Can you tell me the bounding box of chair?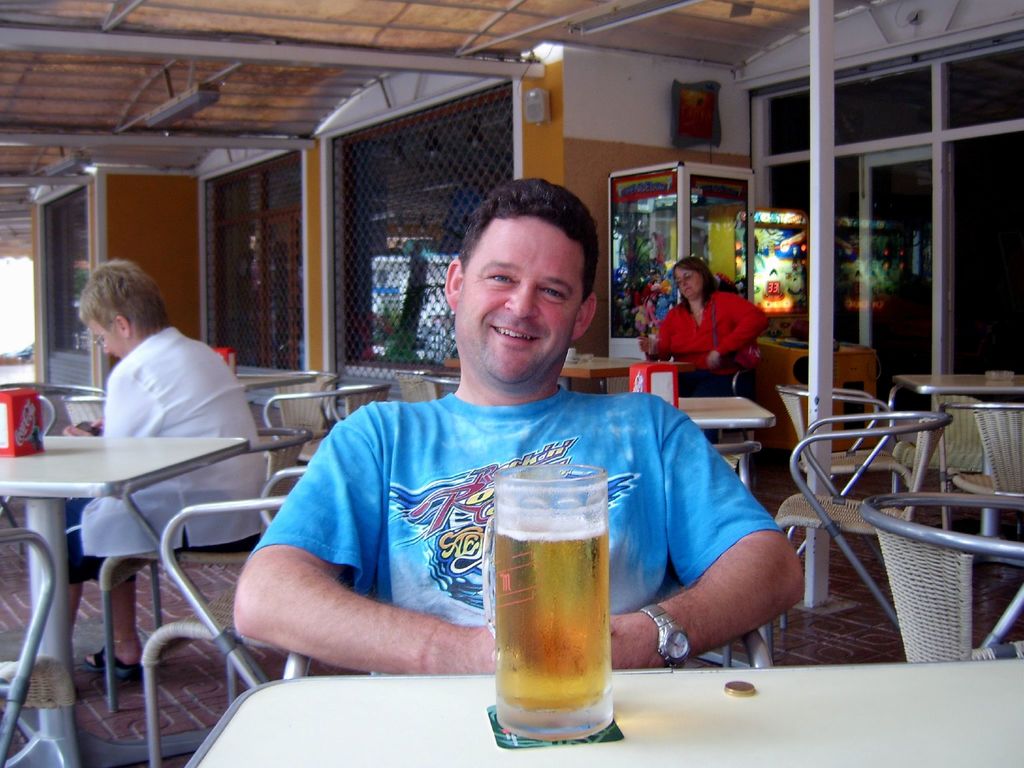
(x1=276, y1=373, x2=346, y2=445).
